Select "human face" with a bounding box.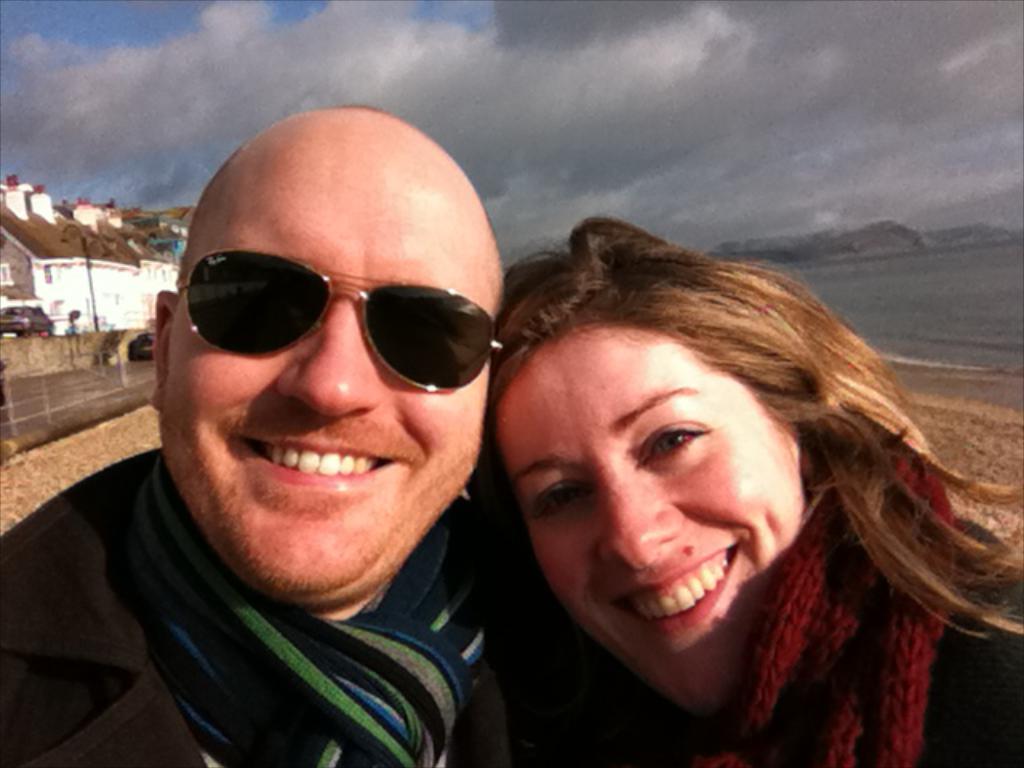
l=154, t=178, r=501, b=600.
